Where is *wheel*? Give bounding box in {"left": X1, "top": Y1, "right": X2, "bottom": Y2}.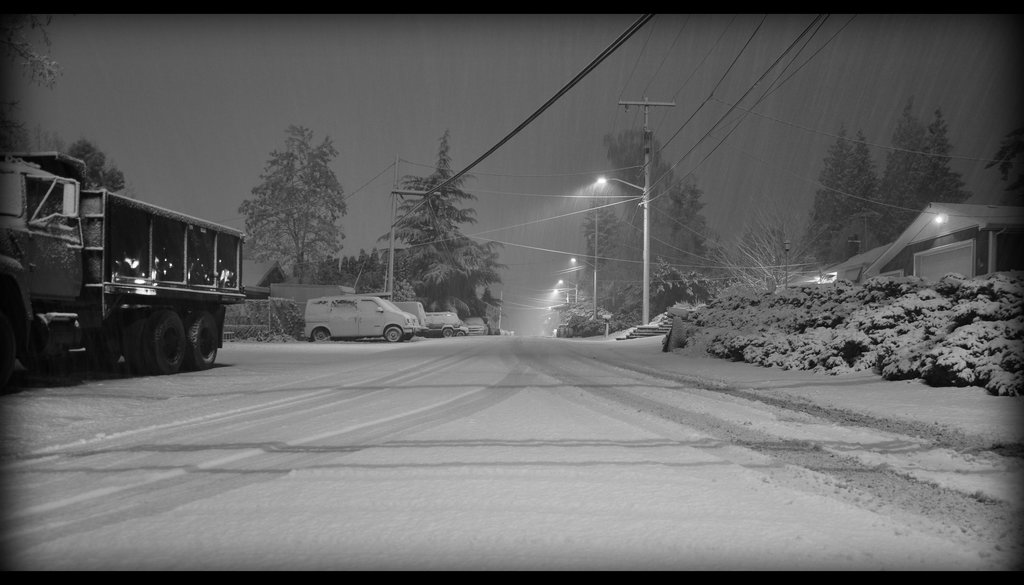
{"left": 383, "top": 323, "right": 406, "bottom": 341}.
